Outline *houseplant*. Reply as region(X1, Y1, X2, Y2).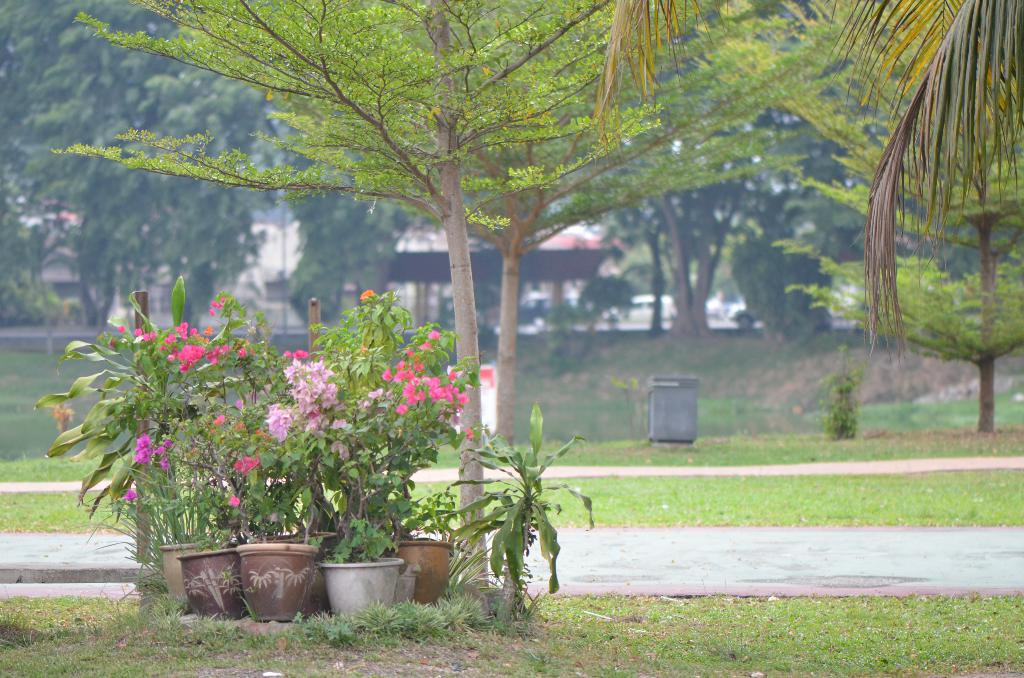
region(433, 402, 594, 615).
